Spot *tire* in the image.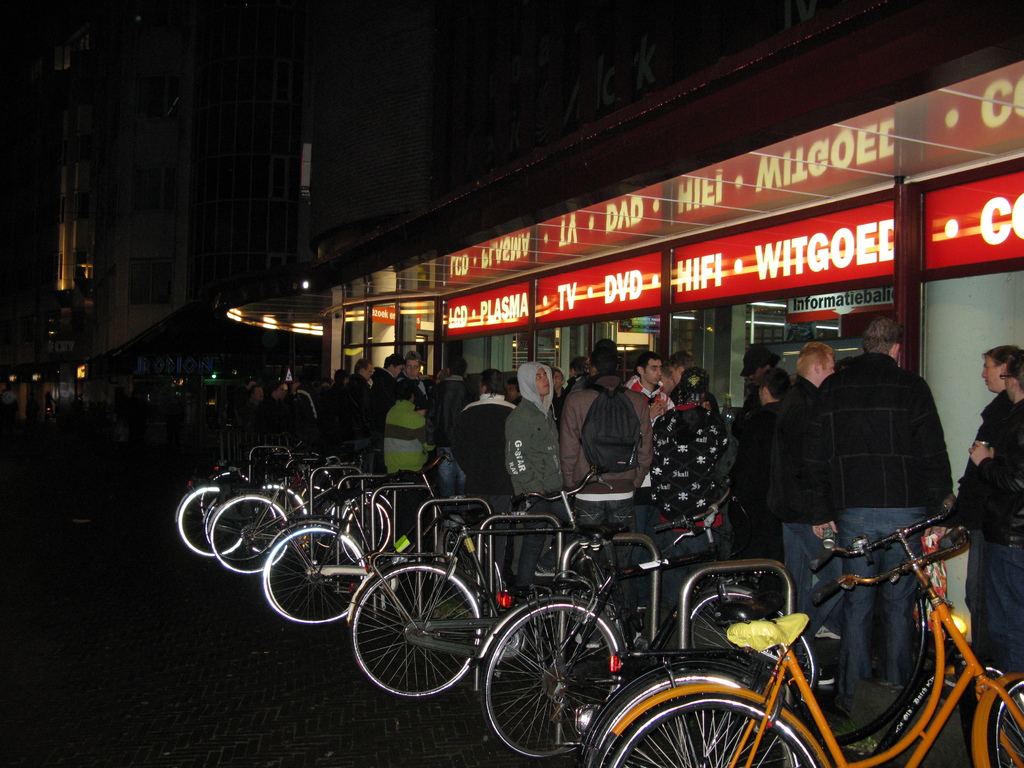
*tire* found at [211,493,285,571].
